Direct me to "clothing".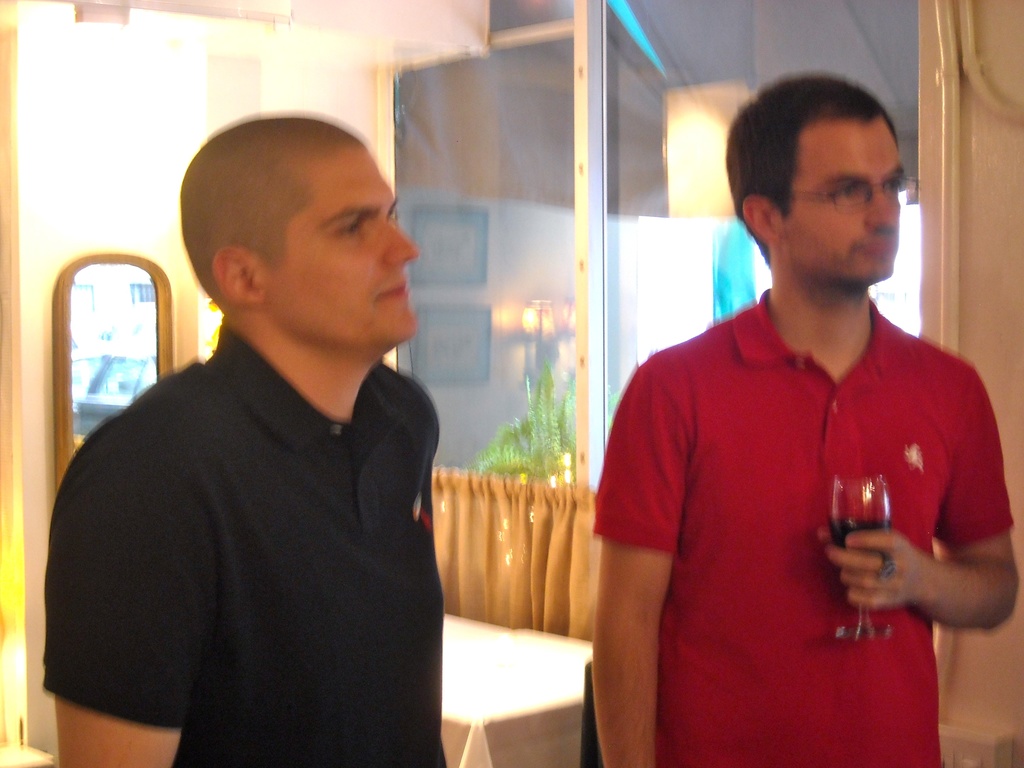
Direction: left=595, top=278, right=1023, bottom=767.
